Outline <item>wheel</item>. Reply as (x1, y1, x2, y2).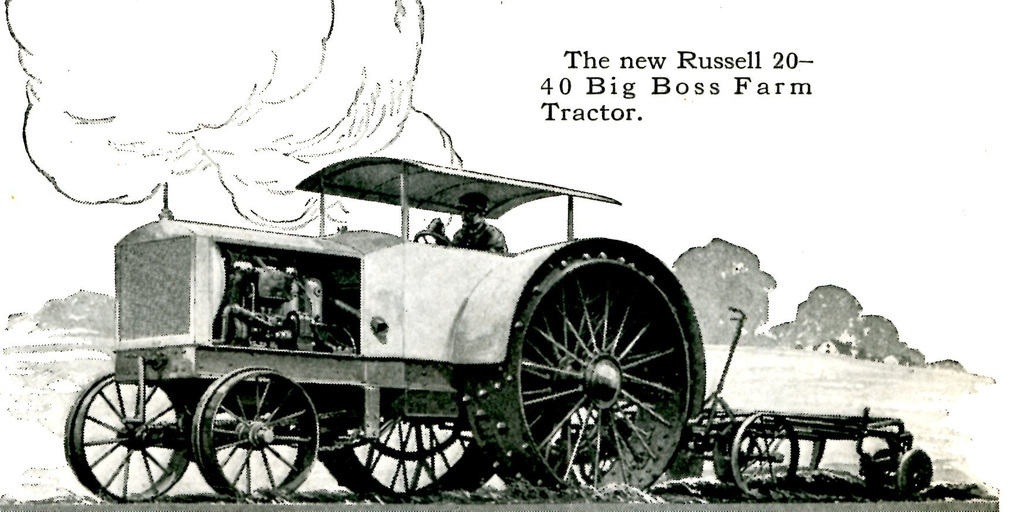
(906, 452, 943, 490).
